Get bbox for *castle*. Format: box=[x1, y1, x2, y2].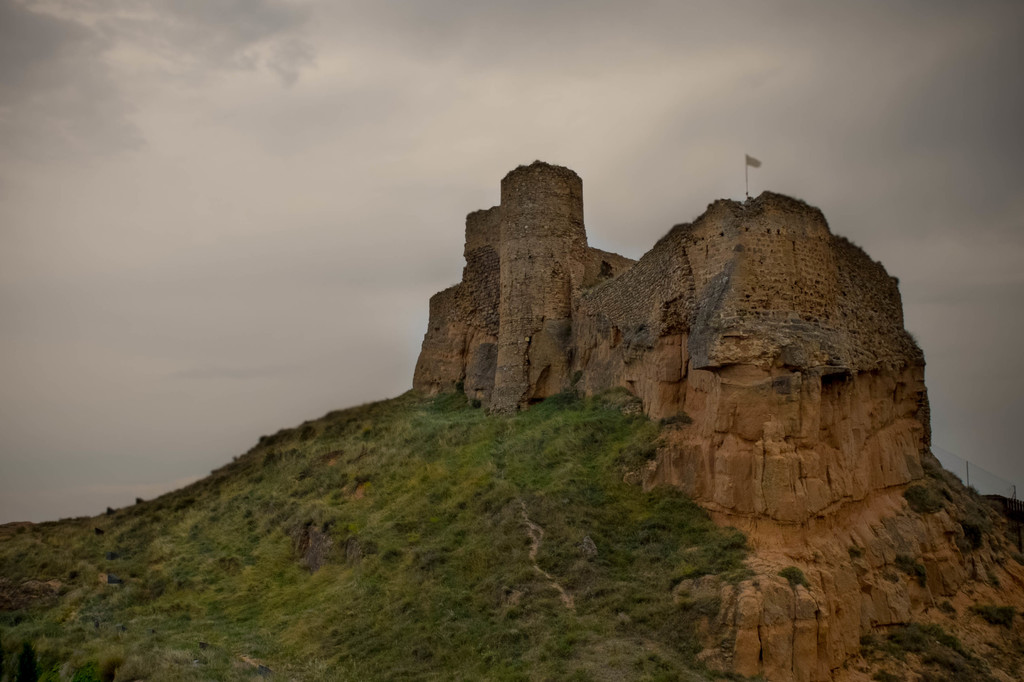
box=[370, 124, 945, 537].
